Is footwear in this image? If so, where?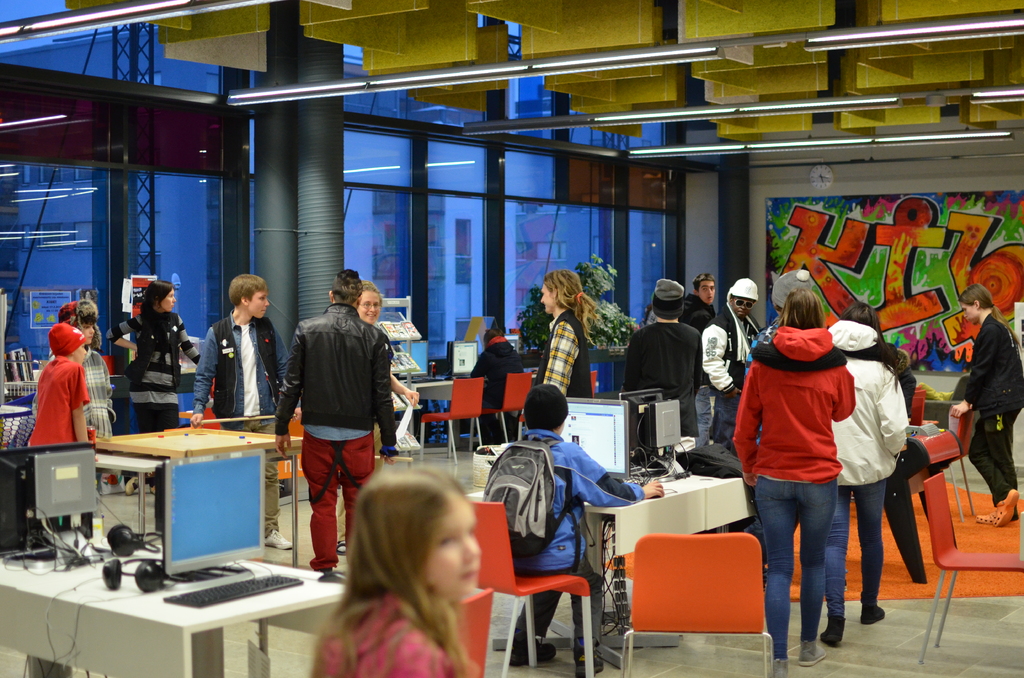
Yes, at [left=801, top=636, right=822, bottom=665].
